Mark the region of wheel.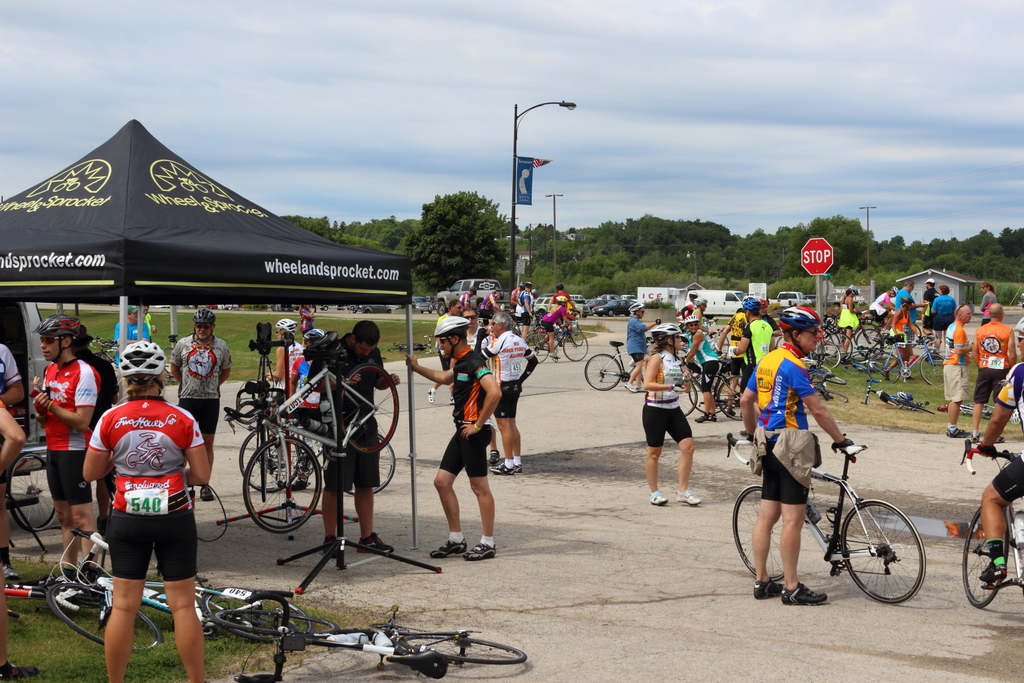
Region: BBox(866, 349, 903, 386).
